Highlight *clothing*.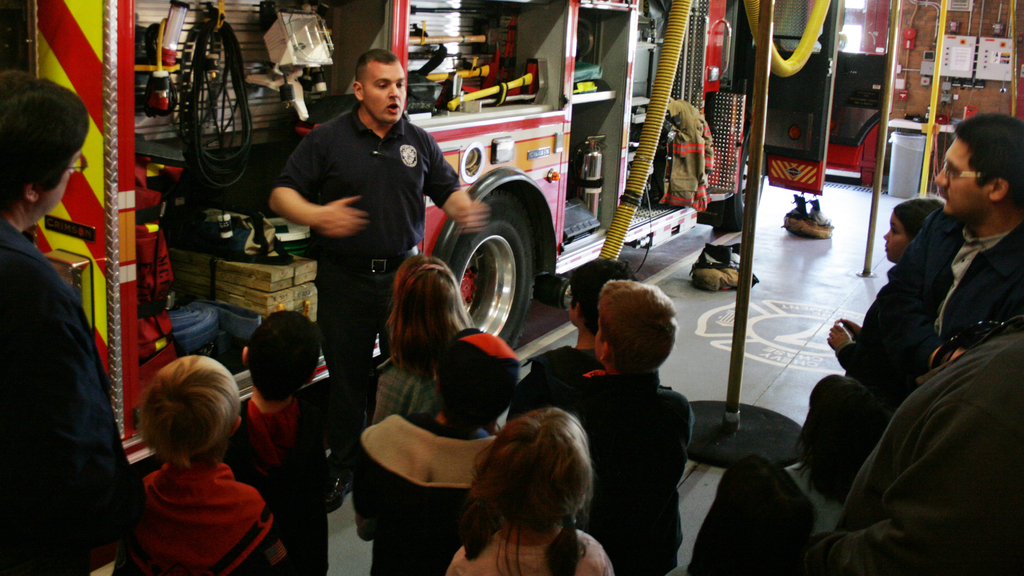
Highlighted region: left=367, top=356, right=440, bottom=419.
